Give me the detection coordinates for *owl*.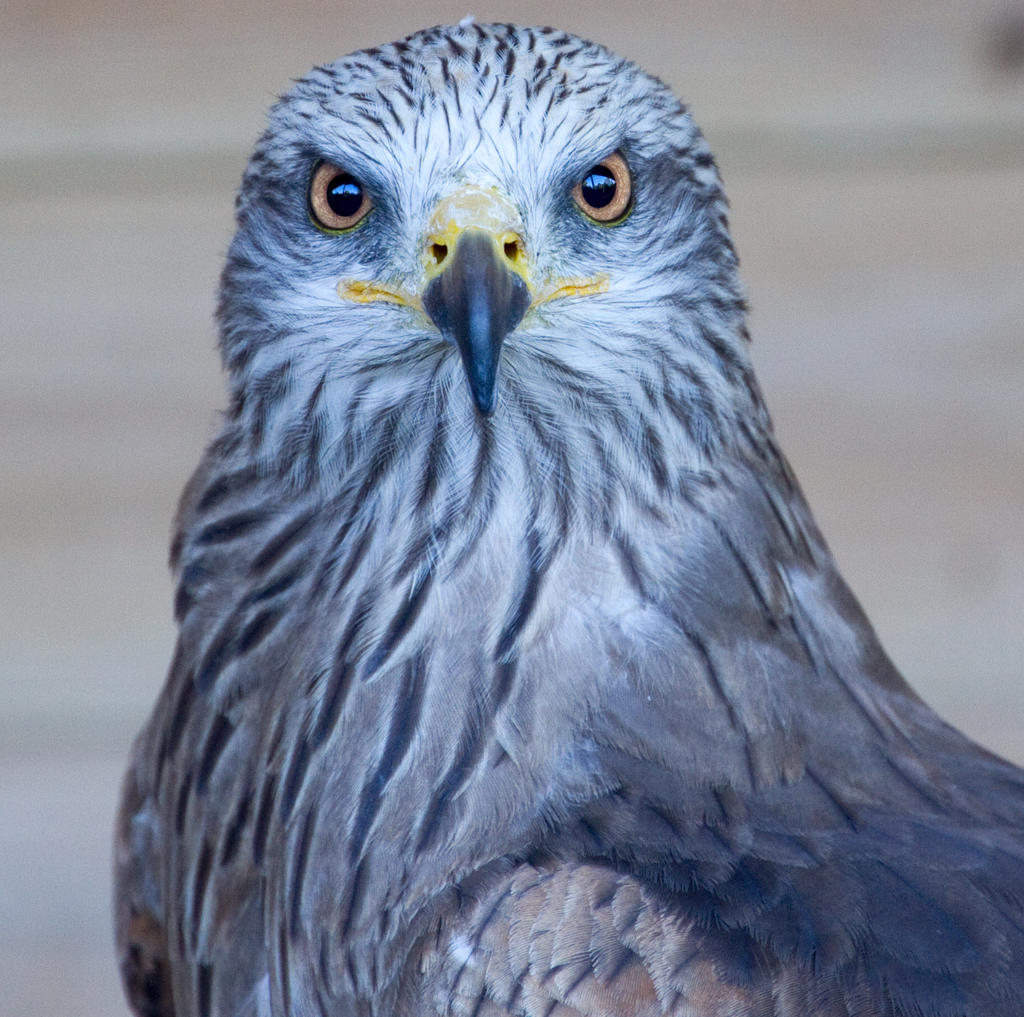
111/23/1023/1016.
